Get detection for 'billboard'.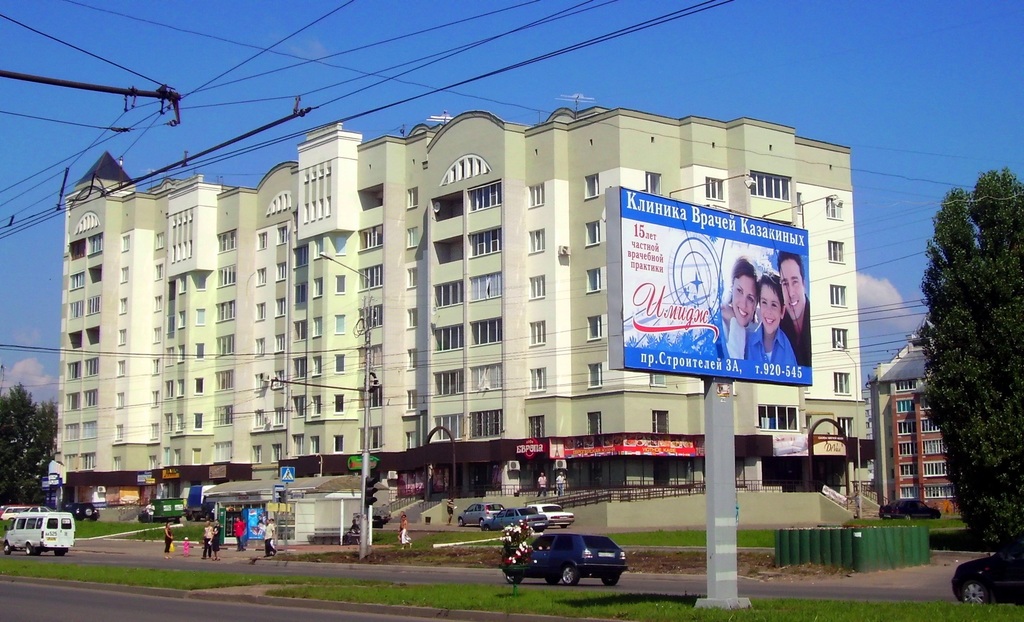
Detection: [left=774, top=427, right=806, bottom=455].
